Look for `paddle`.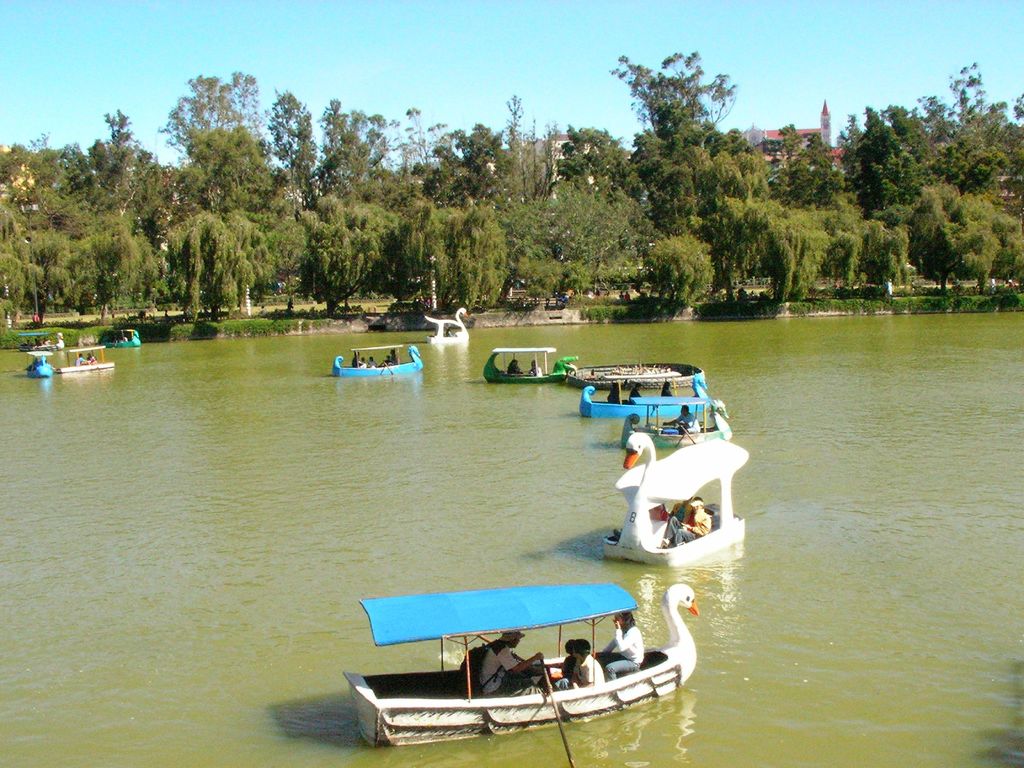
Found: 383,362,394,376.
